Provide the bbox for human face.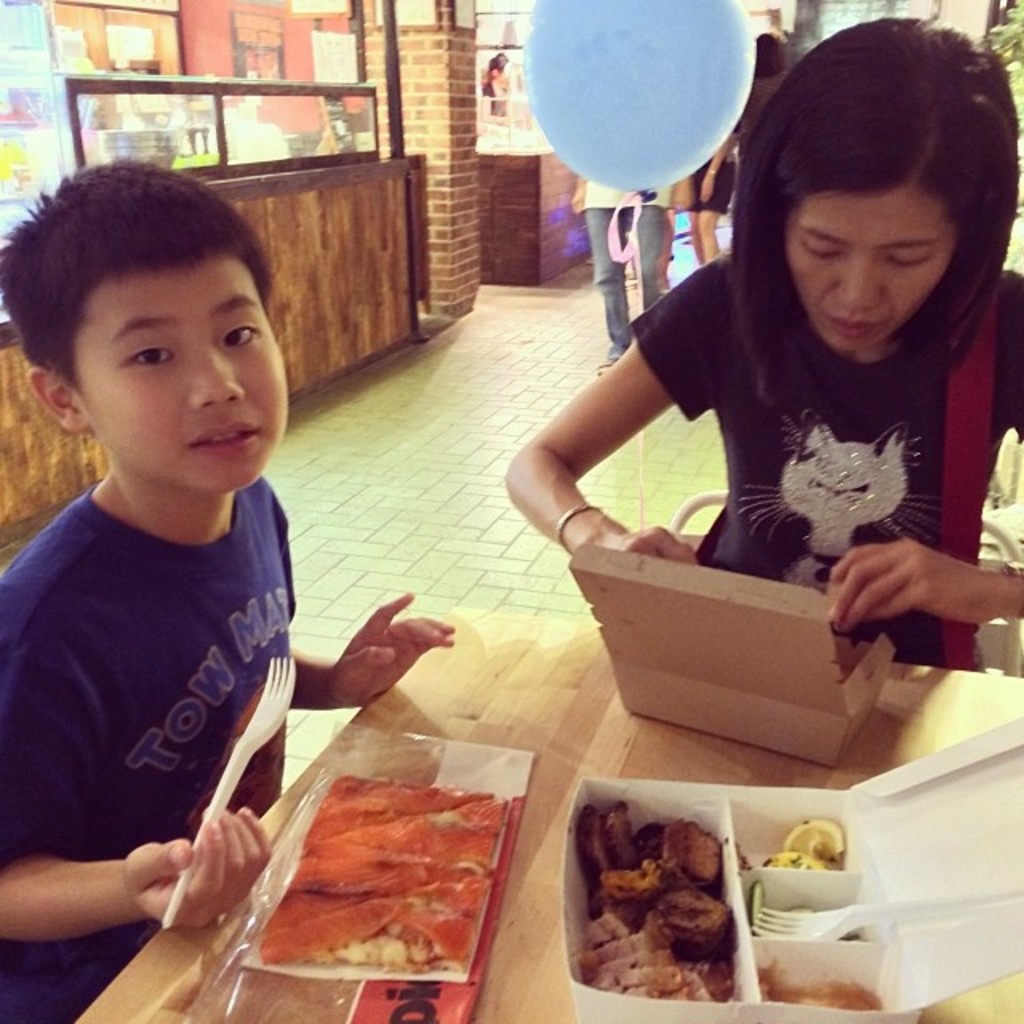
[779,190,955,350].
